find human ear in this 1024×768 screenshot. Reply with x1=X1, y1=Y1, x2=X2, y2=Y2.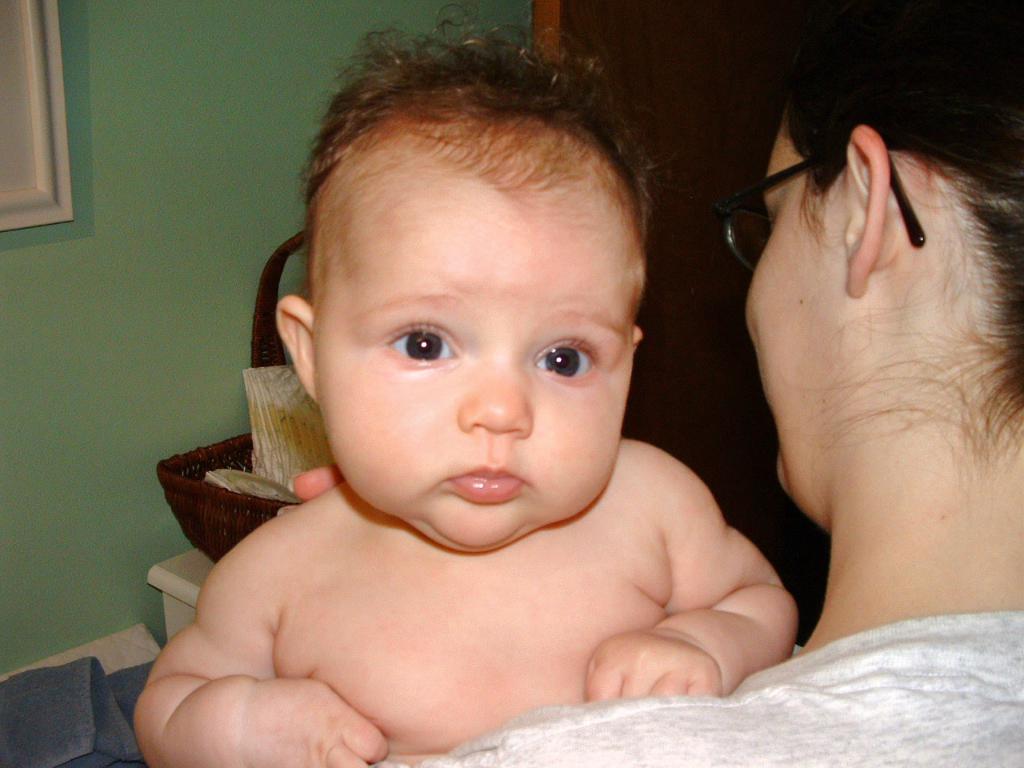
x1=631, y1=322, x2=646, y2=346.
